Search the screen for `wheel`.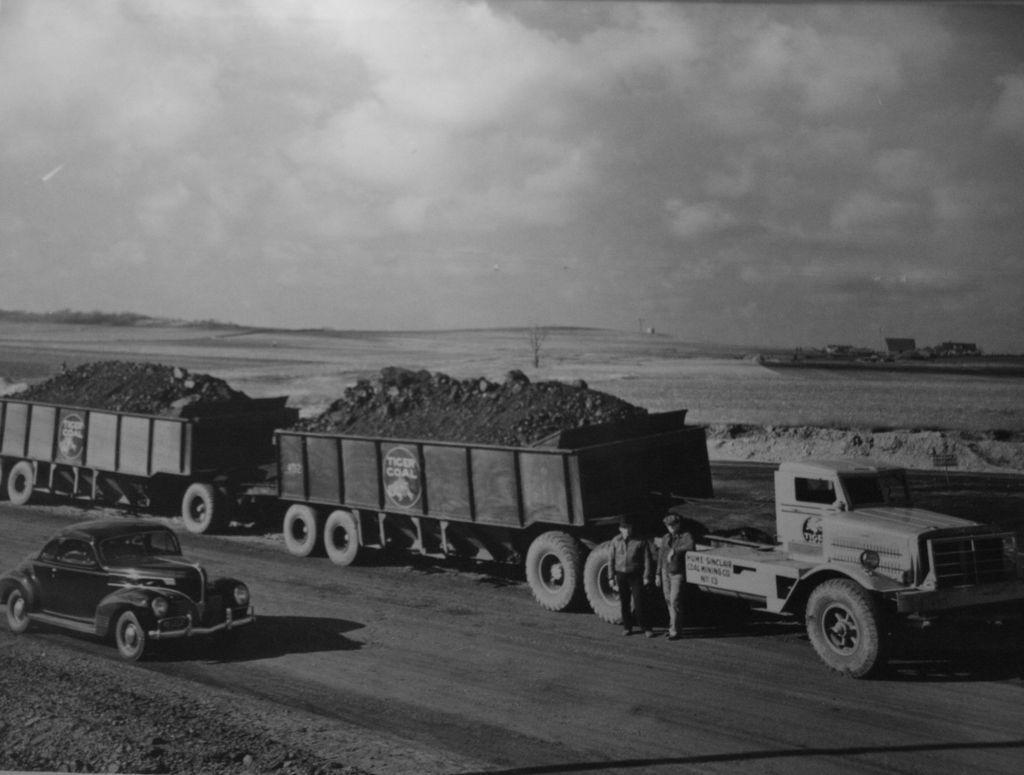
Found at left=10, top=589, right=40, bottom=633.
